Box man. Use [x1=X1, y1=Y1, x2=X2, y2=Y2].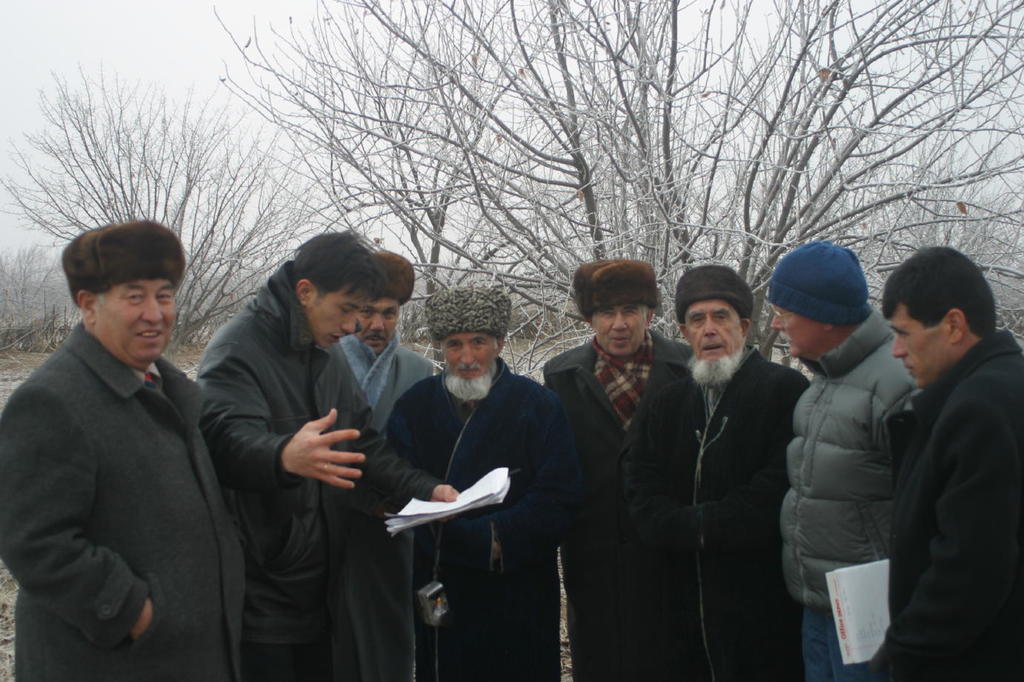
[x1=764, y1=235, x2=920, y2=681].
